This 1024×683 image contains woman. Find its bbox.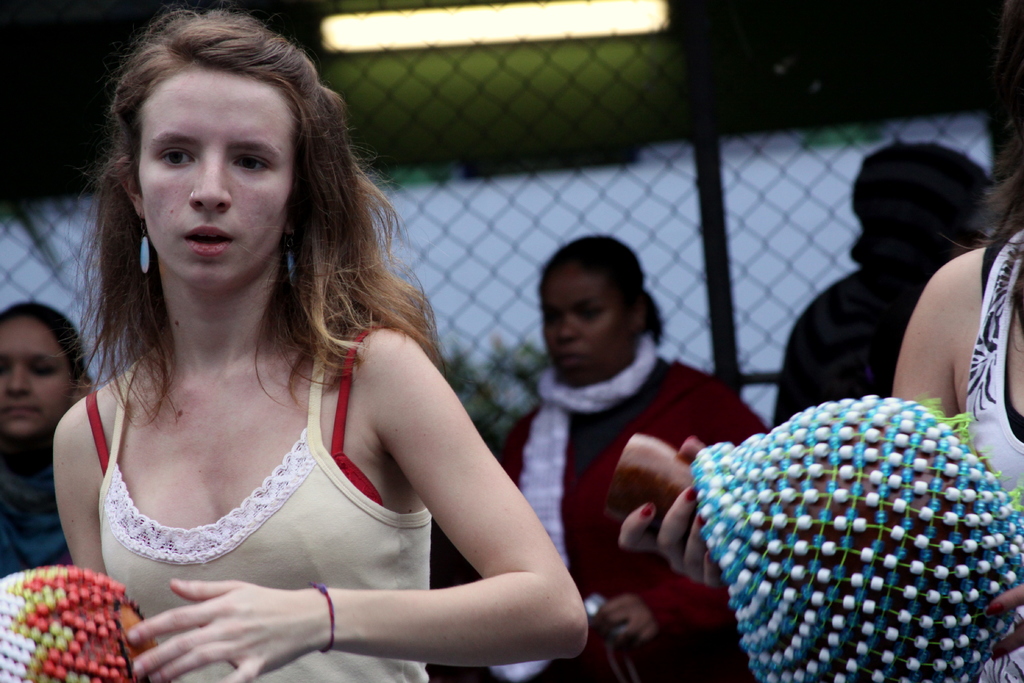
(left=501, top=231, right=774, bottom=682).
